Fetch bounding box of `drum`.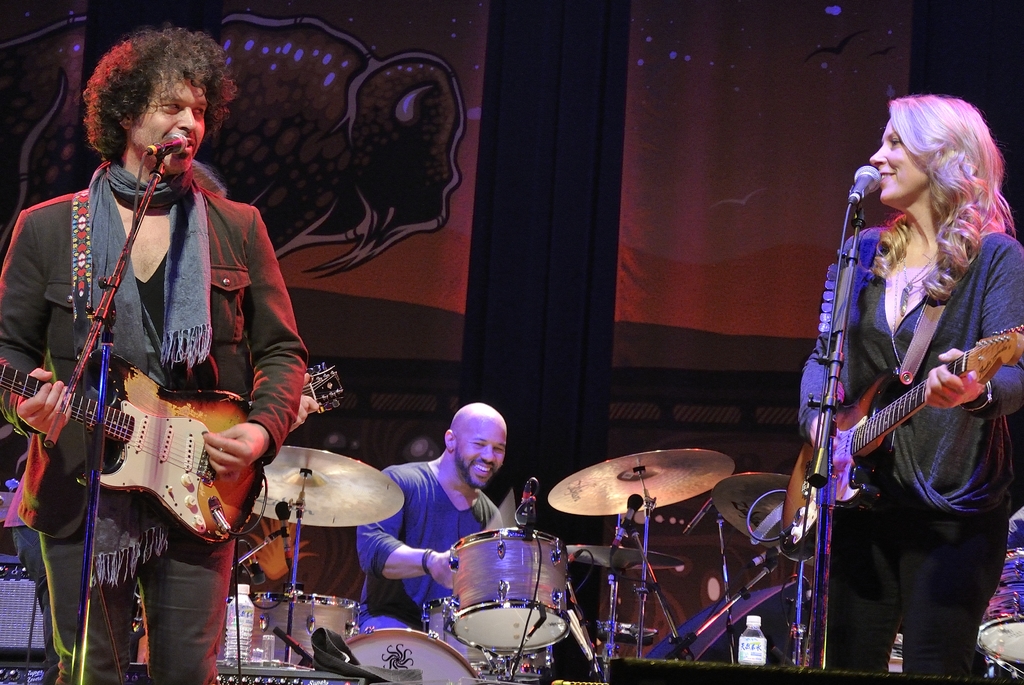
Bbox: bbox=[247, 594, 362, 664].
